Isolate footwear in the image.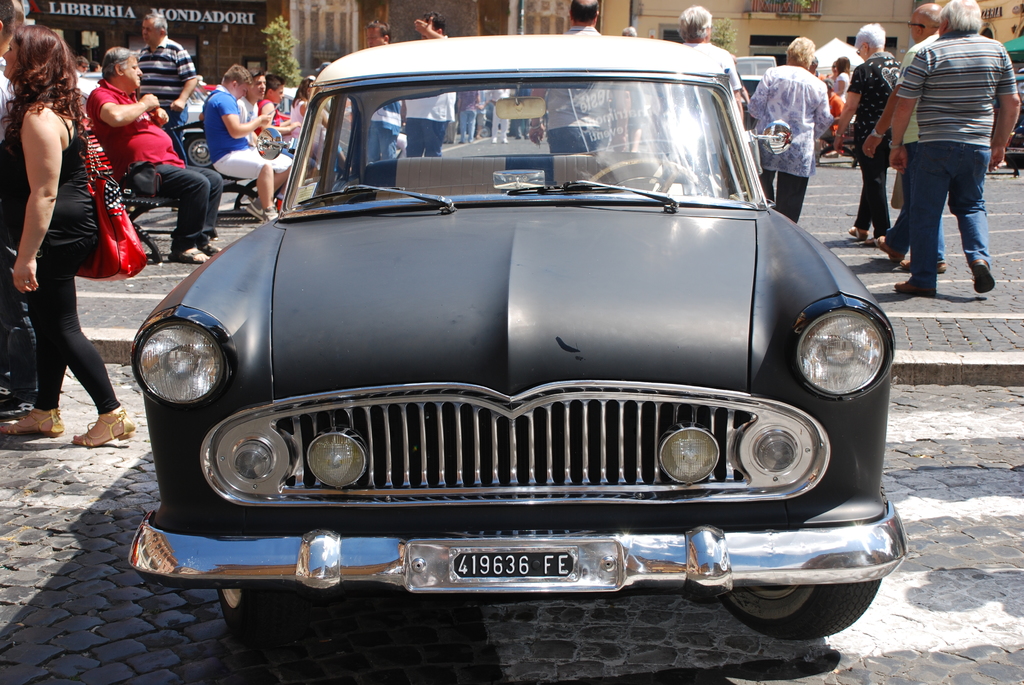
Isolated region: region(74, 405, 135, 448).
